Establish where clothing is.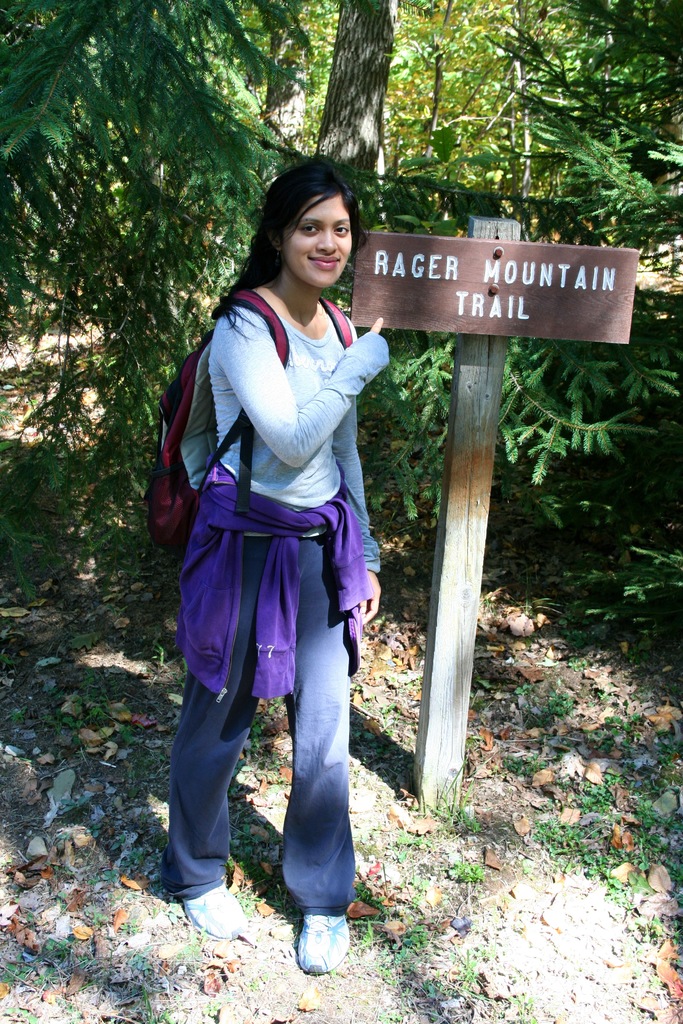
Established at box=[165, 278, 407, 934].
